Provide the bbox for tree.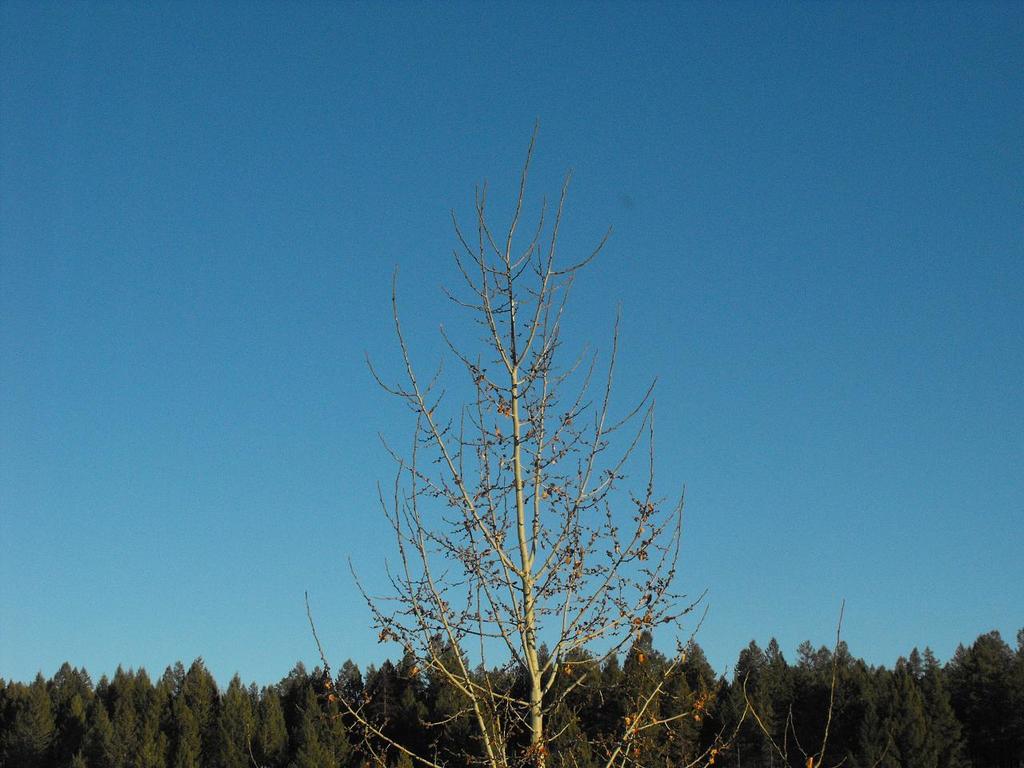
BBox(46, 662, 90, 762).
